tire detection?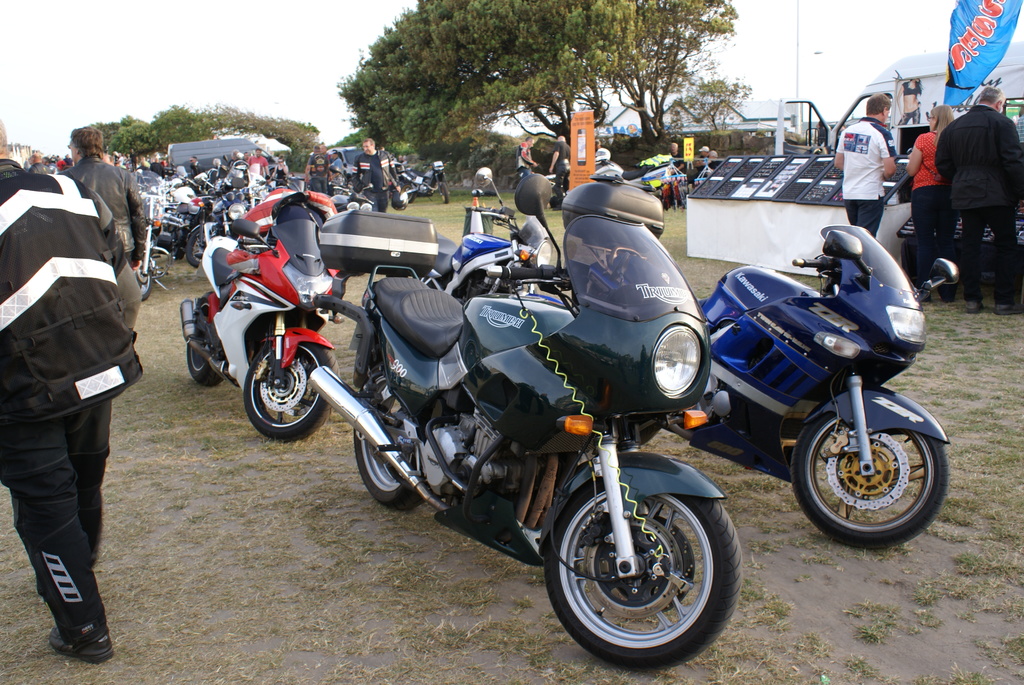
{"x1": 791, "y1": 411, "x2": 948, "y2": 546}
